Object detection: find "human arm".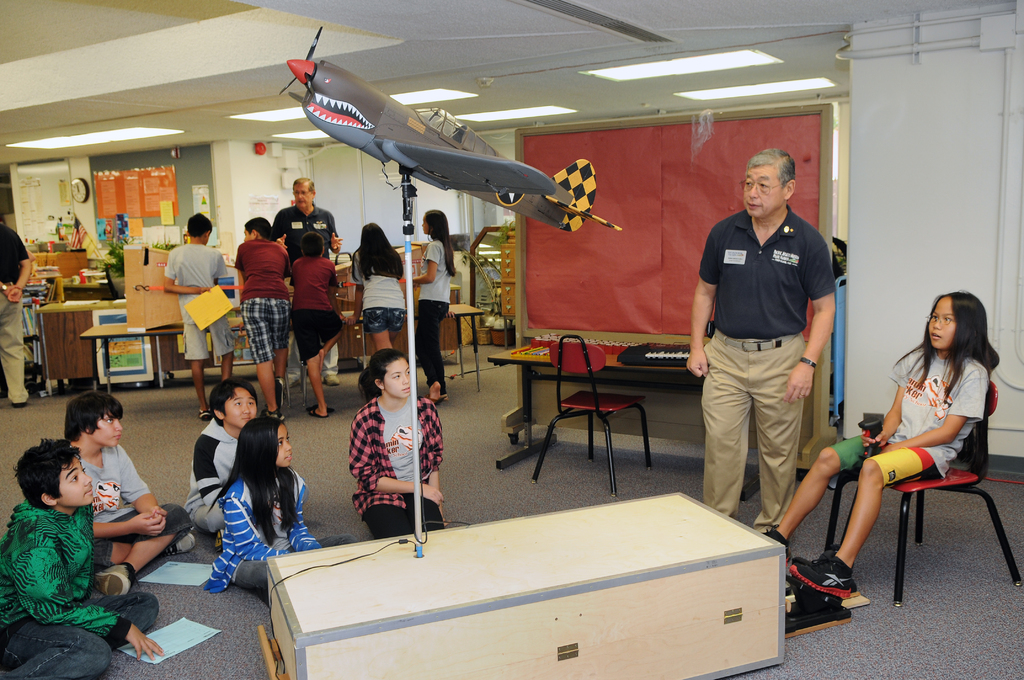
<region>884, 360, 998, 464</region>.
